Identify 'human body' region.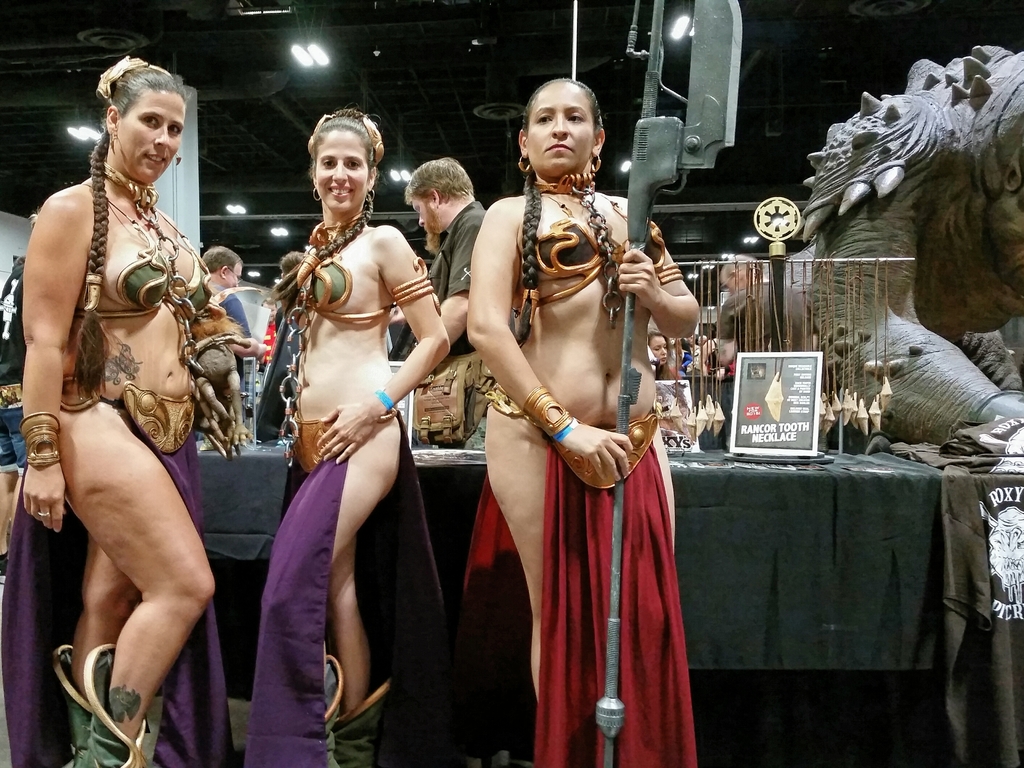
Region: select_region(255, 217, 455, 767).
